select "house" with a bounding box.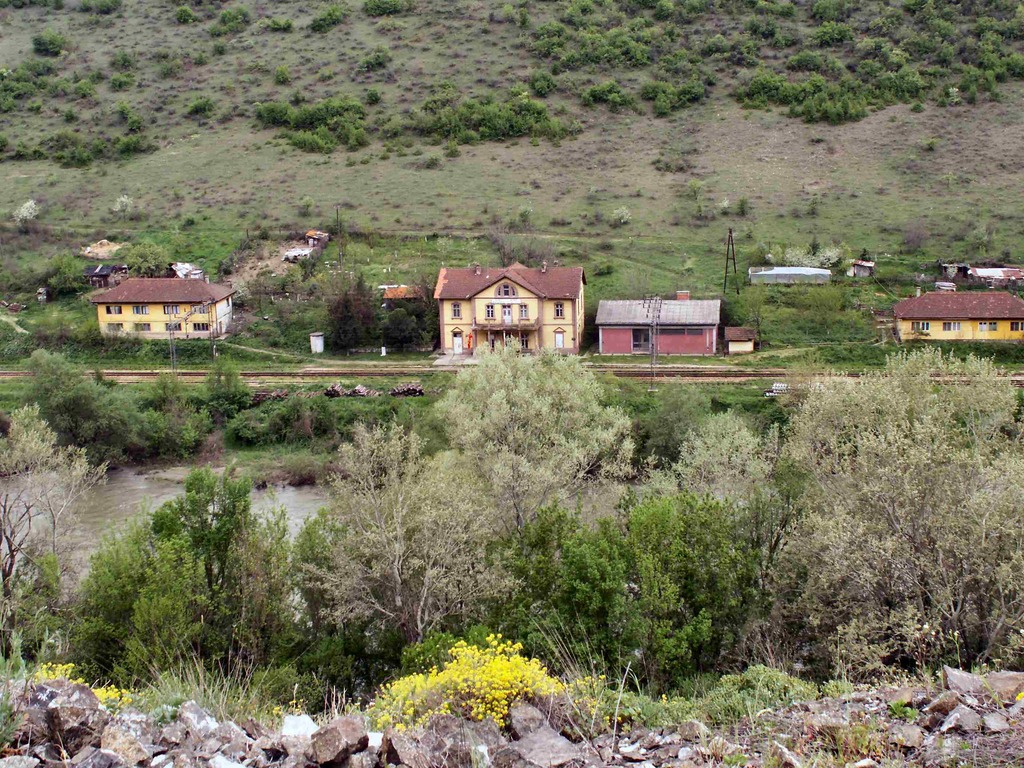
888 287 1023 349.
